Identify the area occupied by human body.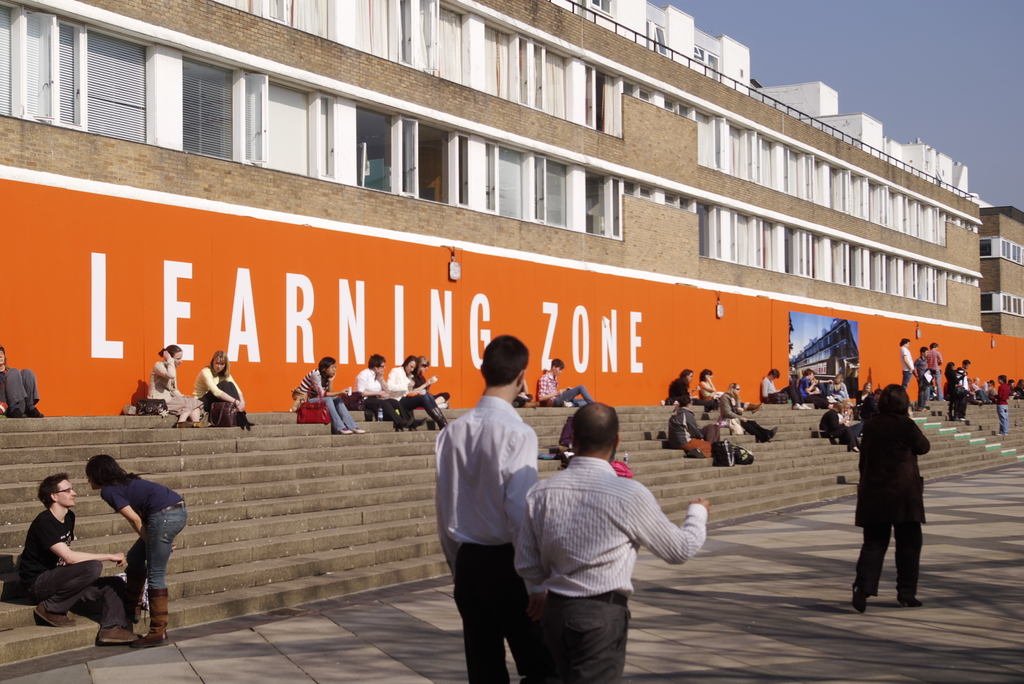
Area: [148, 351, 210, 428].
